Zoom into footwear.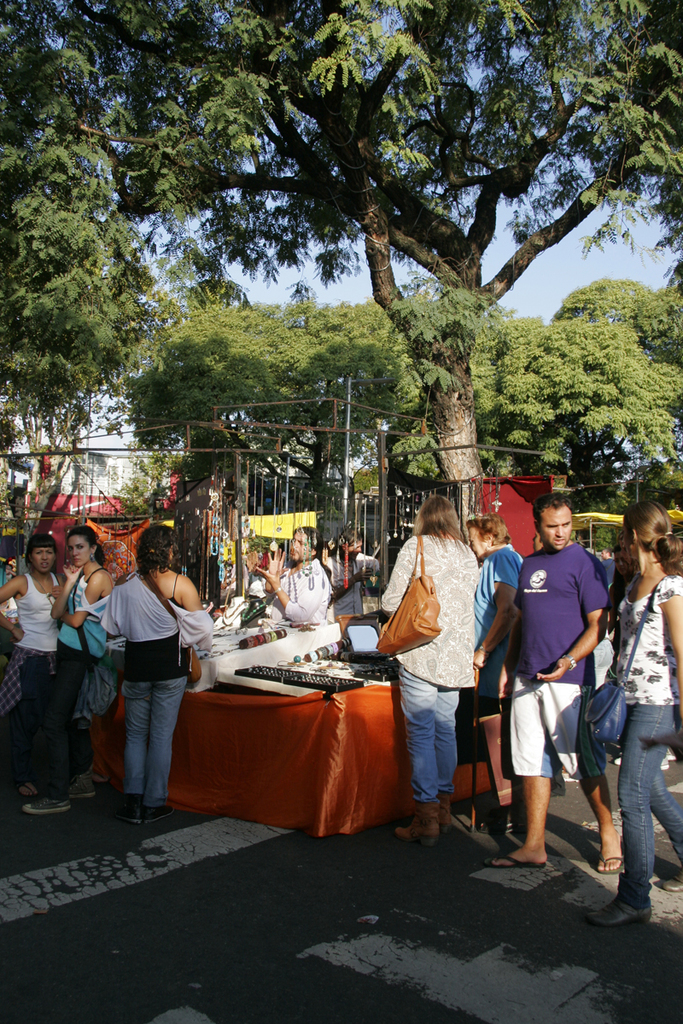
Zoom target: region(61, 775, 96, 798).
